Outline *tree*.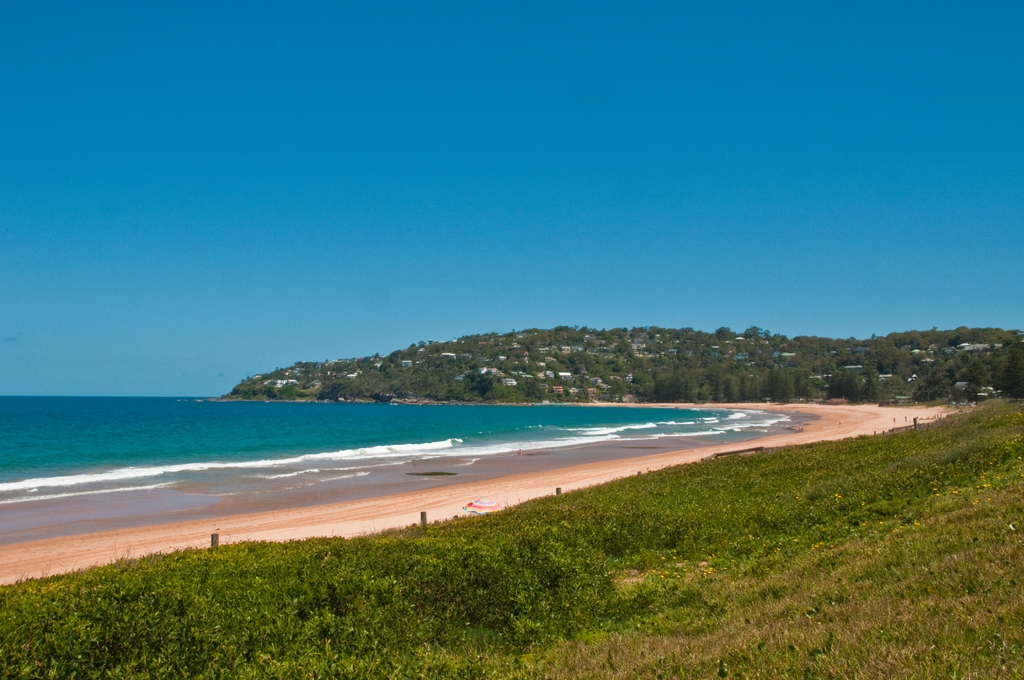
Outline: BBox(863, 371, 891, 404).
